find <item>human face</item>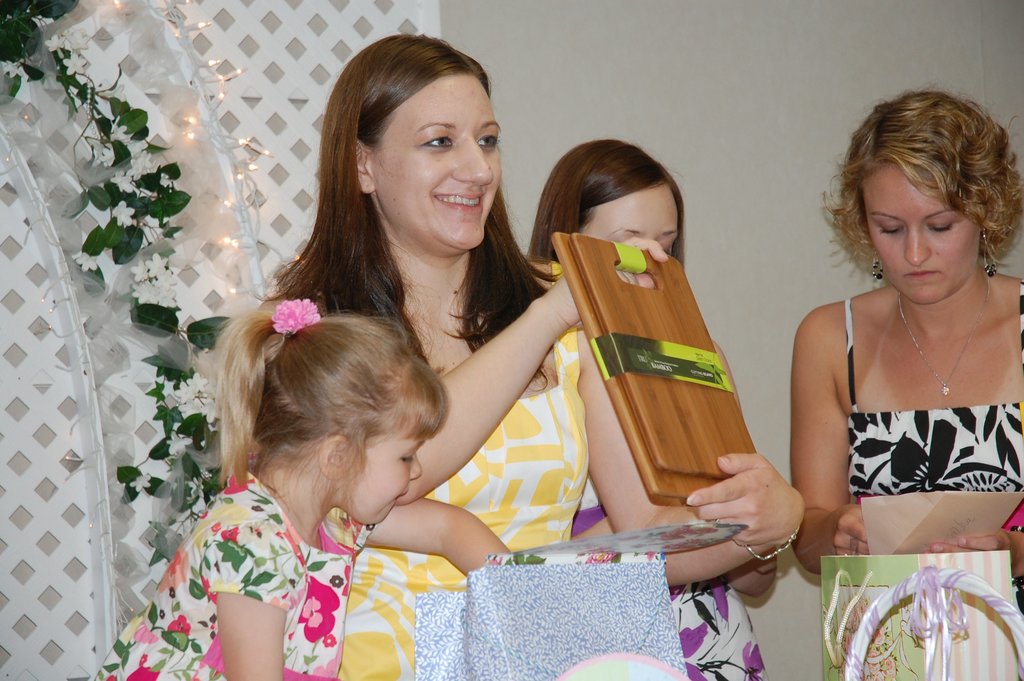
348, 419, 426, 525
